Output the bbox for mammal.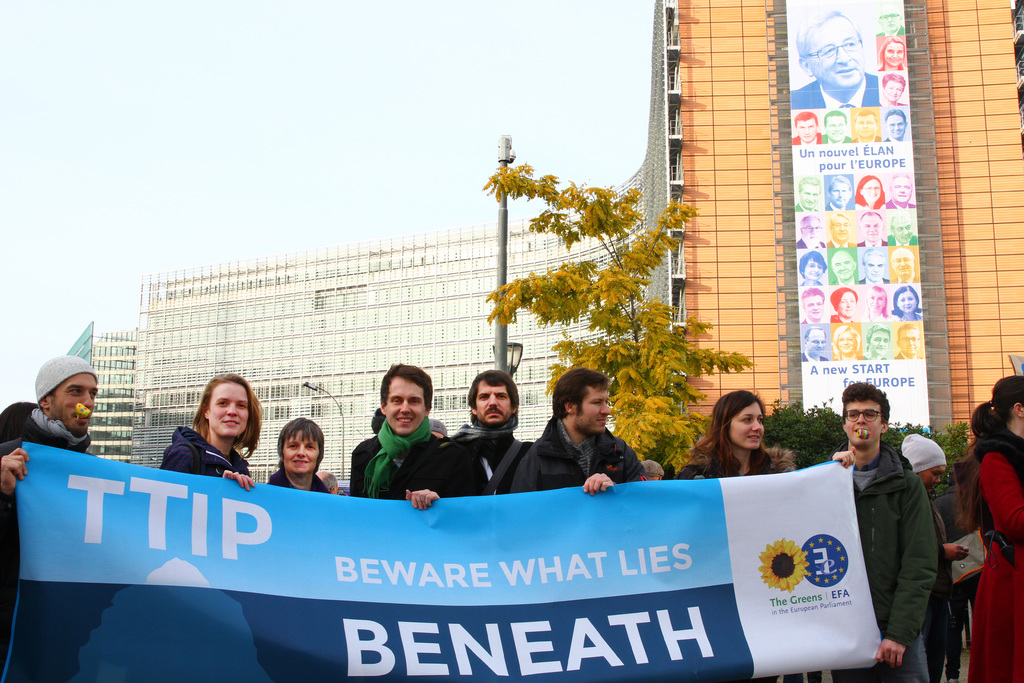
bbox=(441, 368, 531, 501).
